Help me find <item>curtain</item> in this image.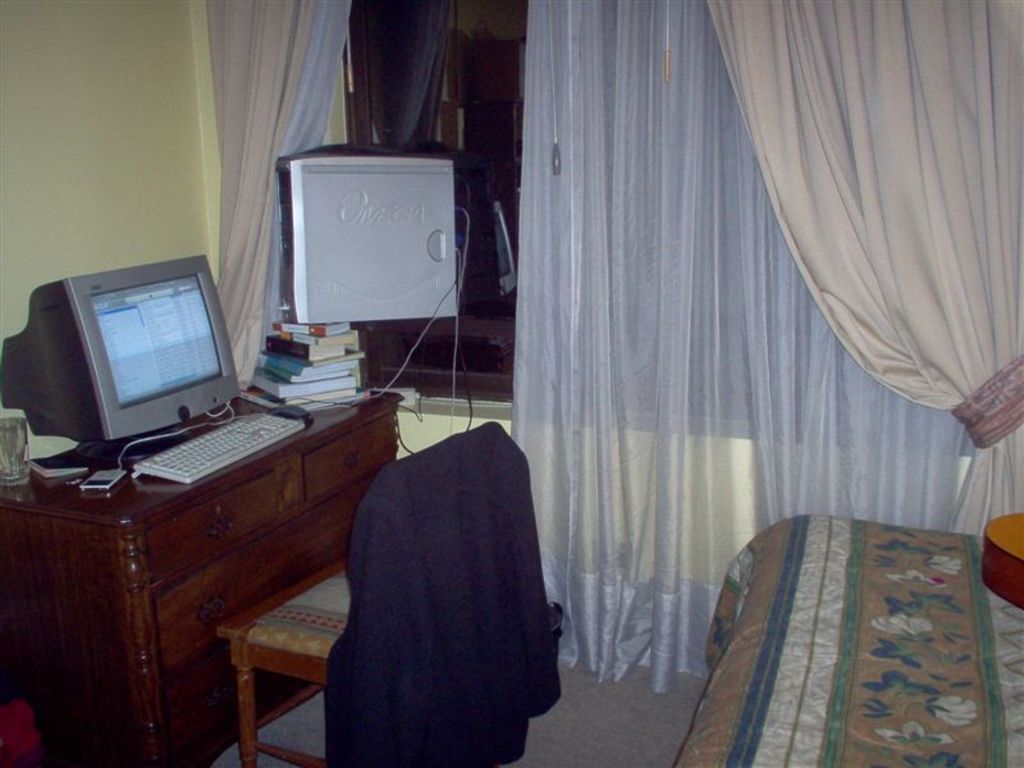
Found it: (left=195, top=0, right=364, bottom=401).
